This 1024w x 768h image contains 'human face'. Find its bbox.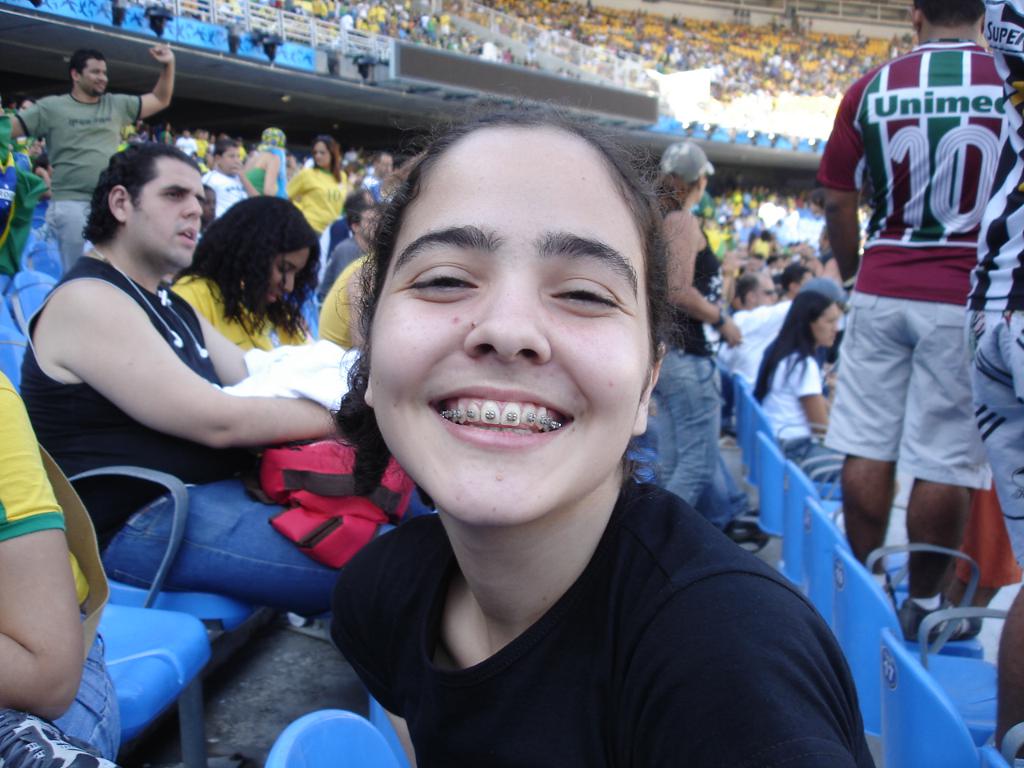
box=[806, 294, 846, 366].
